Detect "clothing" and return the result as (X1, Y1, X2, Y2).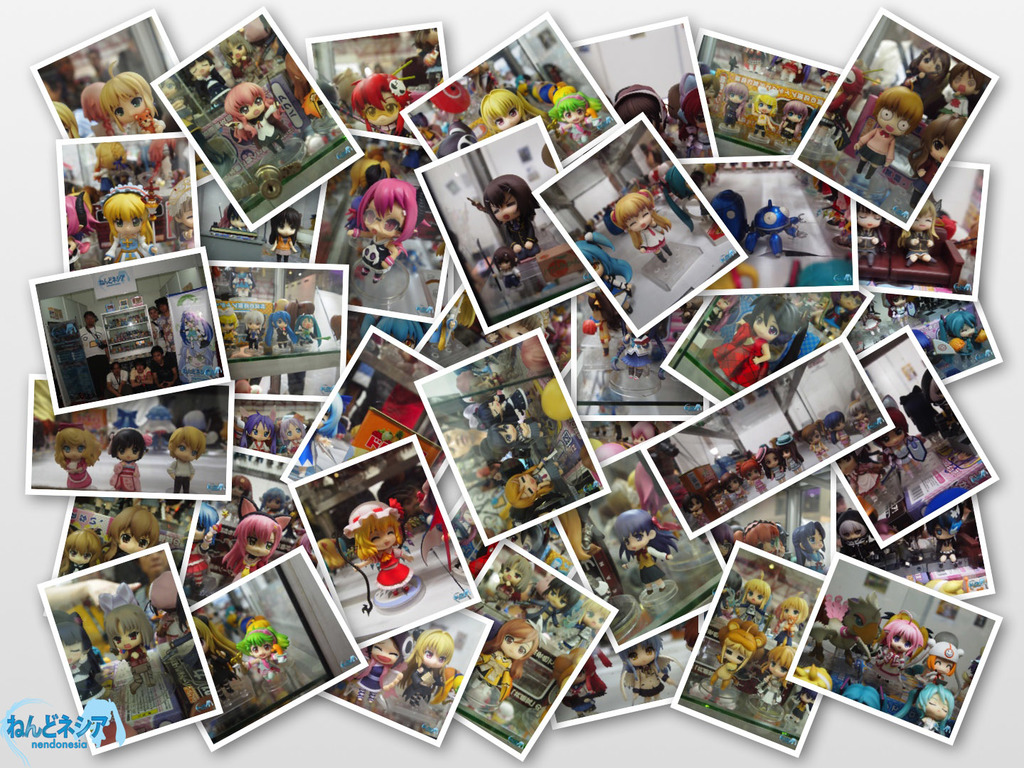
(413, 670, 435, 696).
